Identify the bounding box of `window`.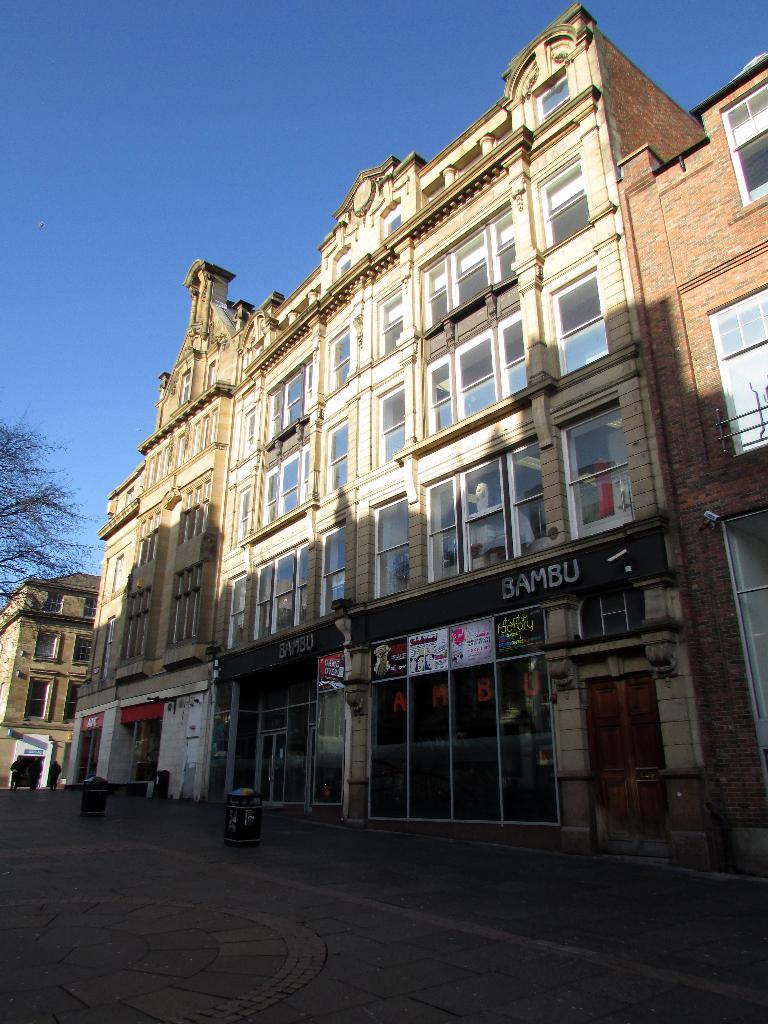
<region>554, 392, 635, 543</region>.
